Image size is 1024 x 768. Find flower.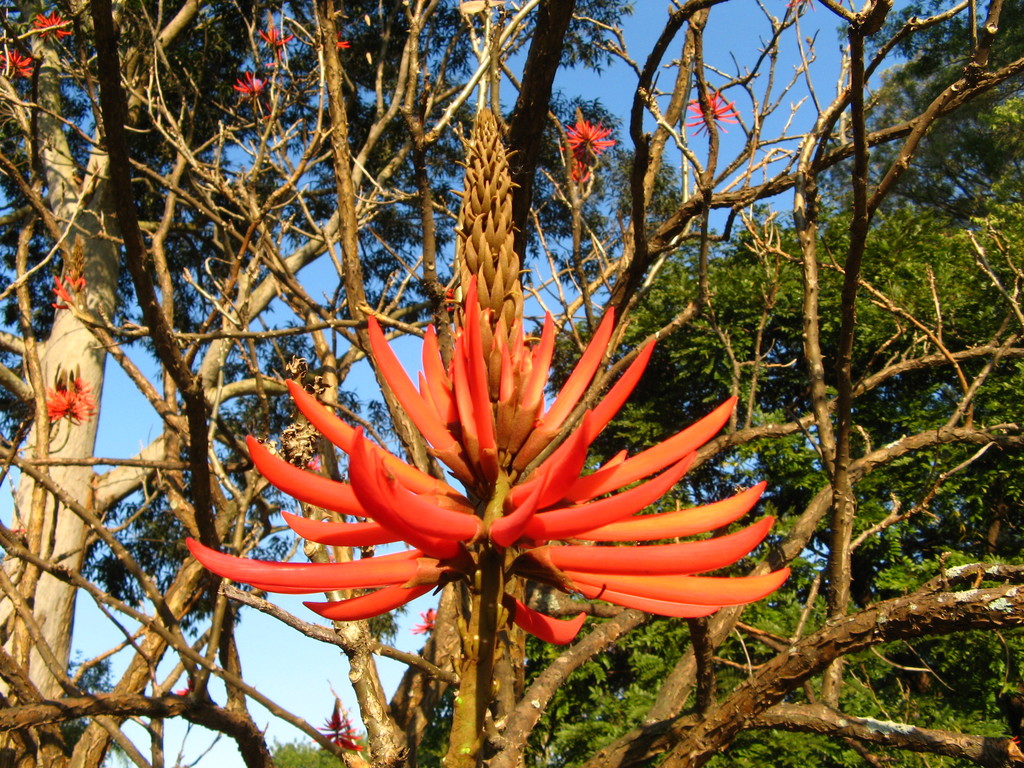
x1=249 y1=24 x2=289 y2=53.
